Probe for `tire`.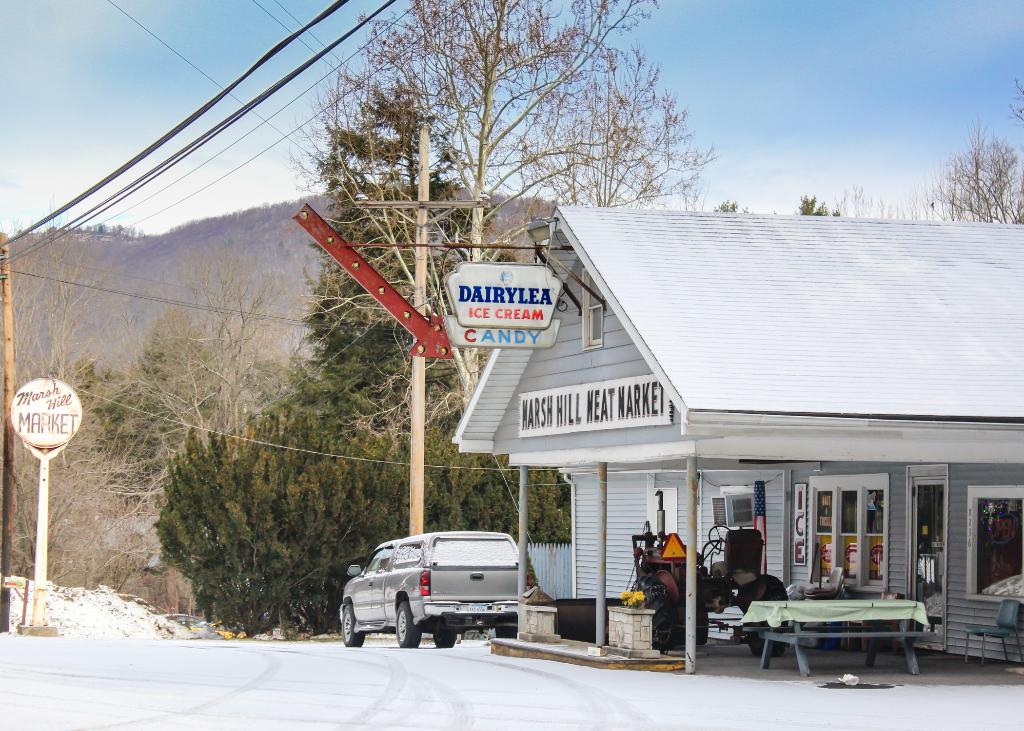
Probe result: left=496, top=612, right=521, bottom=639.
